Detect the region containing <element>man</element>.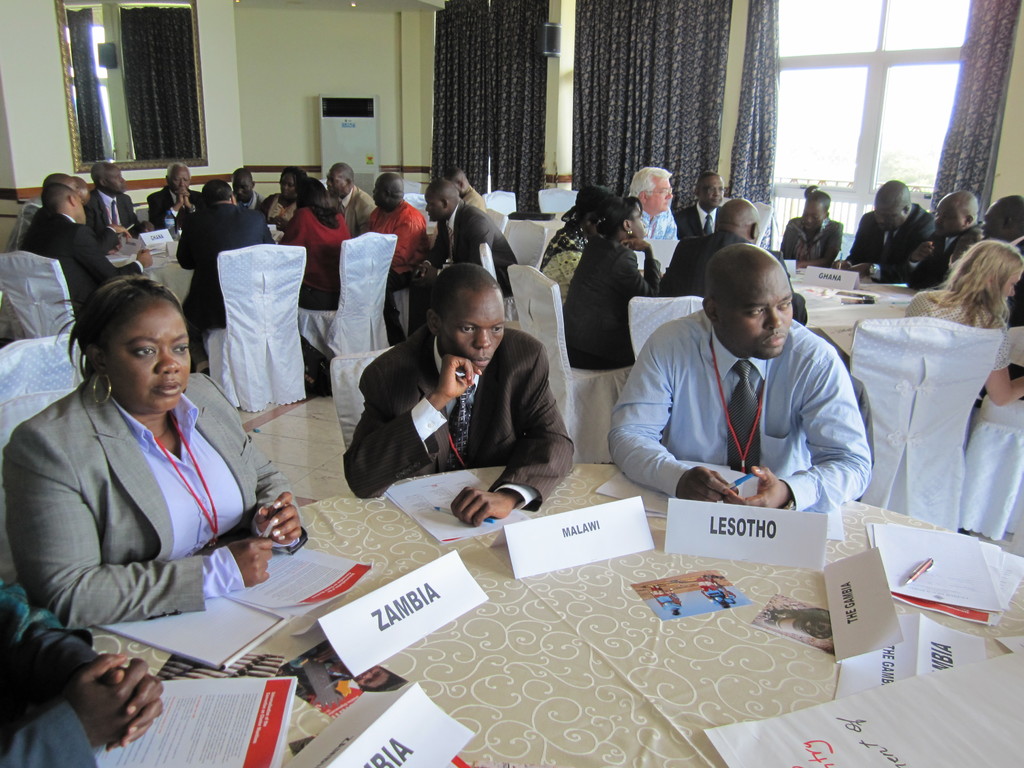
(840, 178, 947, 291).
